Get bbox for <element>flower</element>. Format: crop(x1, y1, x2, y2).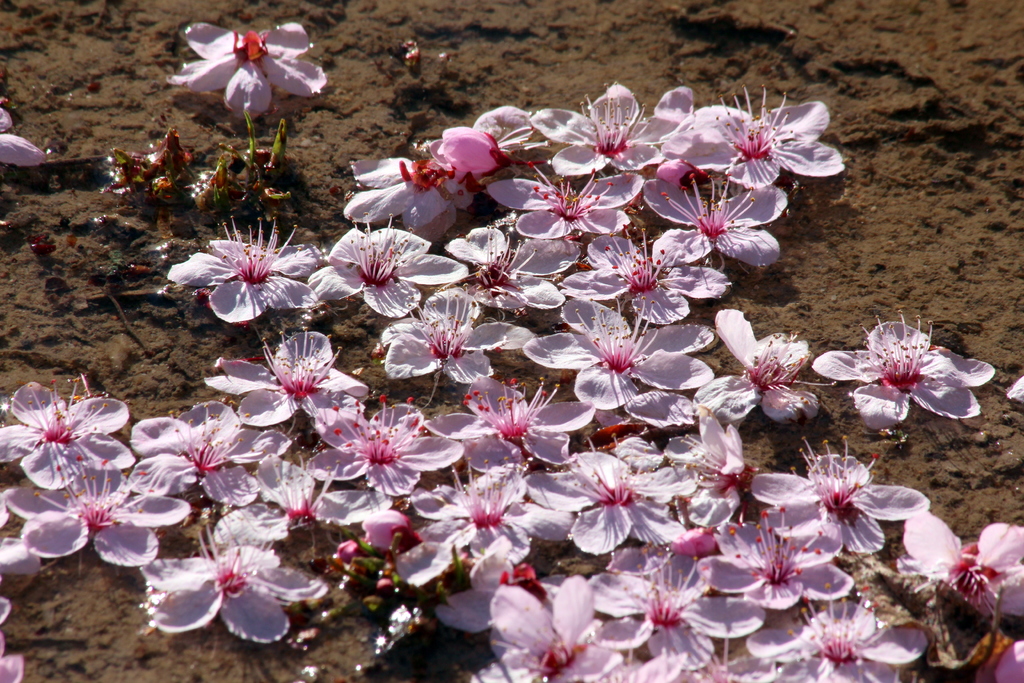
crop(837, 309, 995, 432).
